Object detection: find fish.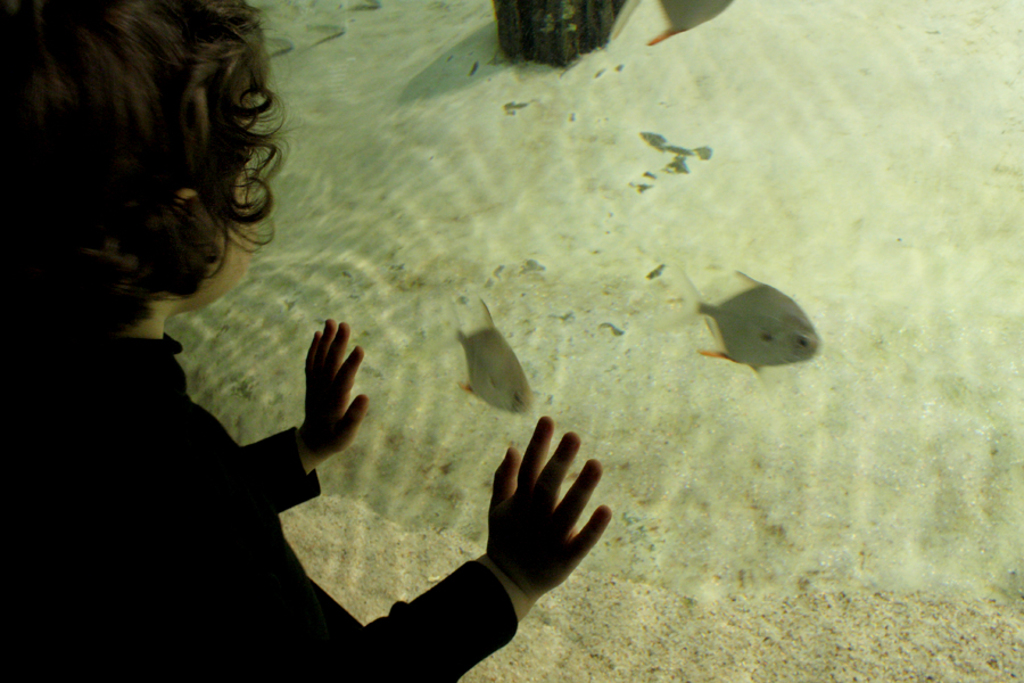
666, 265, 831, 381.
